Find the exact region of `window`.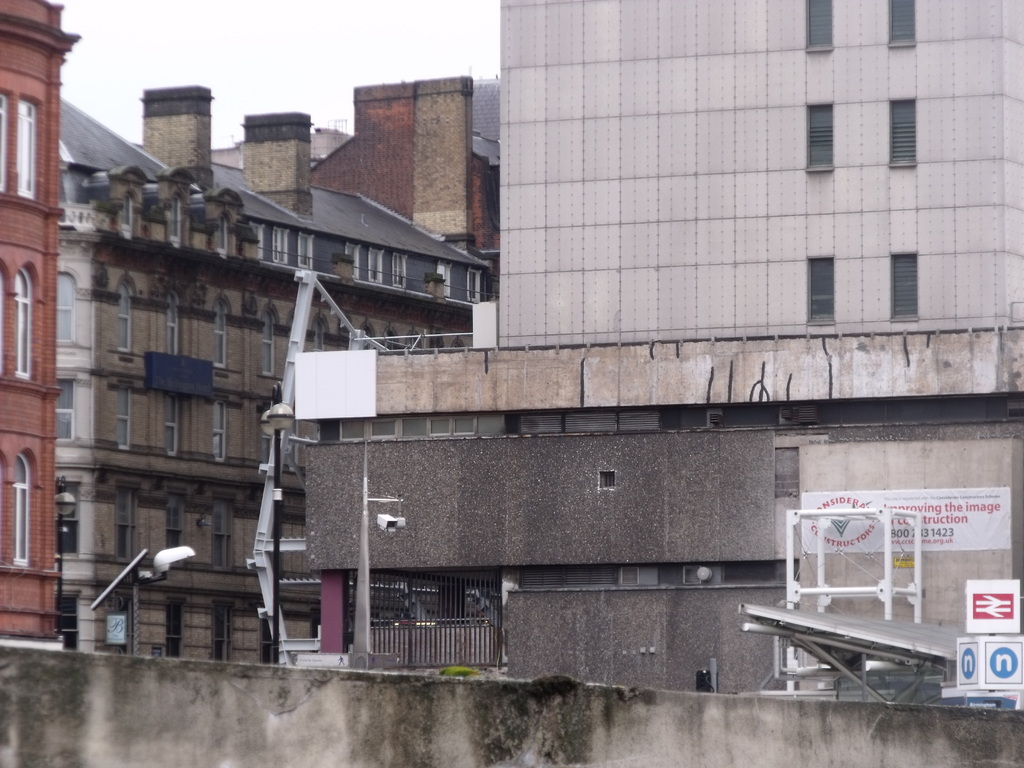
Exact region: detection(382, 324, 397, 354).
